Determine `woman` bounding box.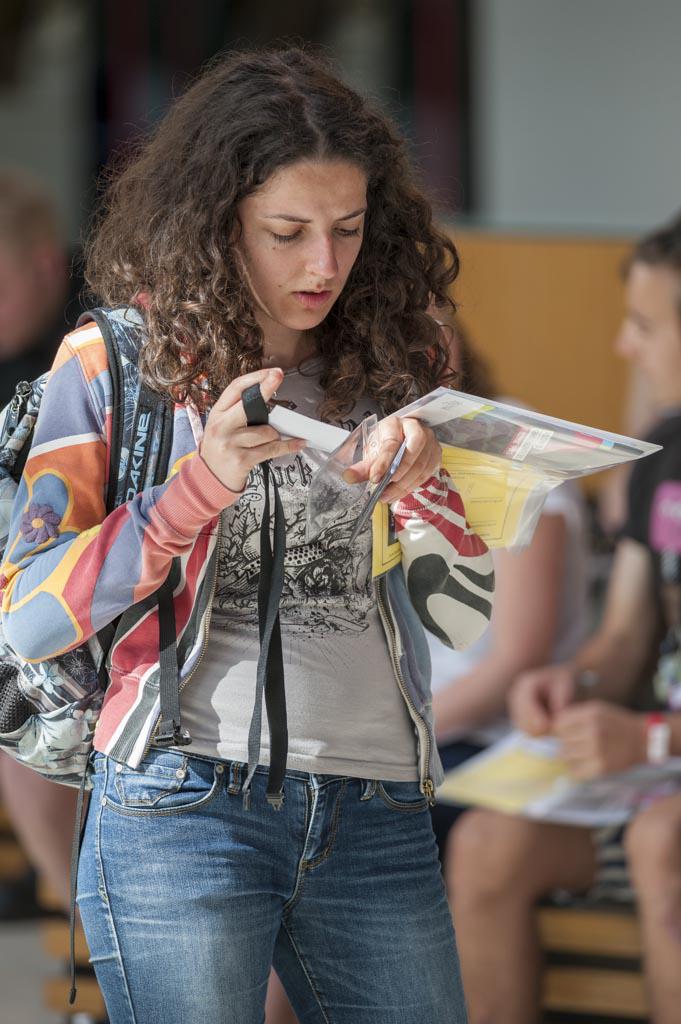
Determined: x1=0, y1=39, x2=500, y2=1021.
